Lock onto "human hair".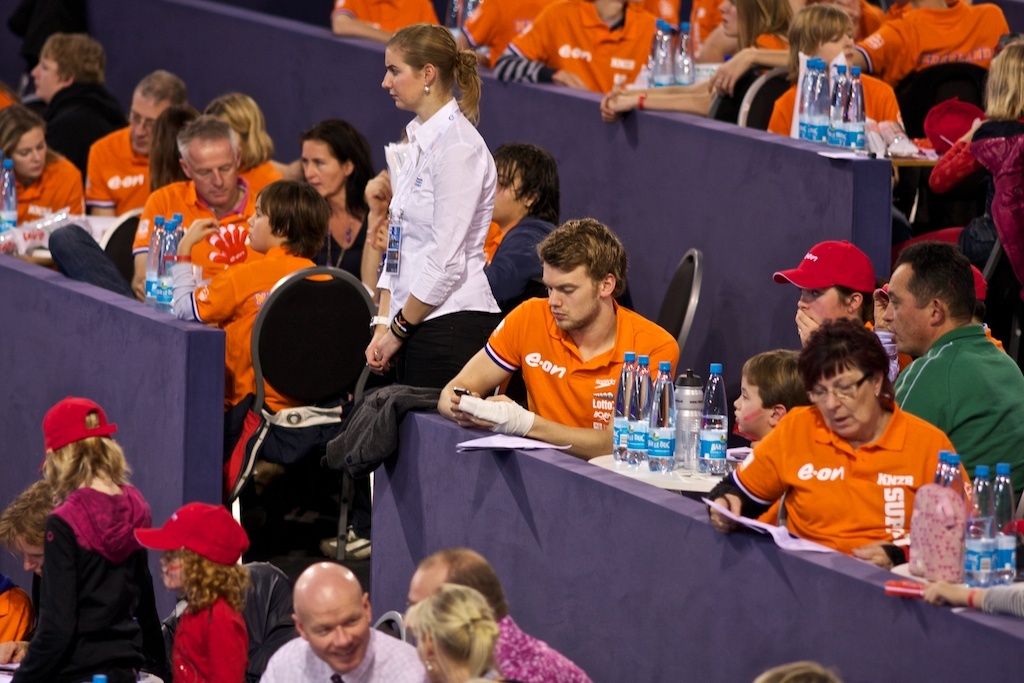
Locked: pyautogui.locateOnScreen(898, 250, 976, 319).
